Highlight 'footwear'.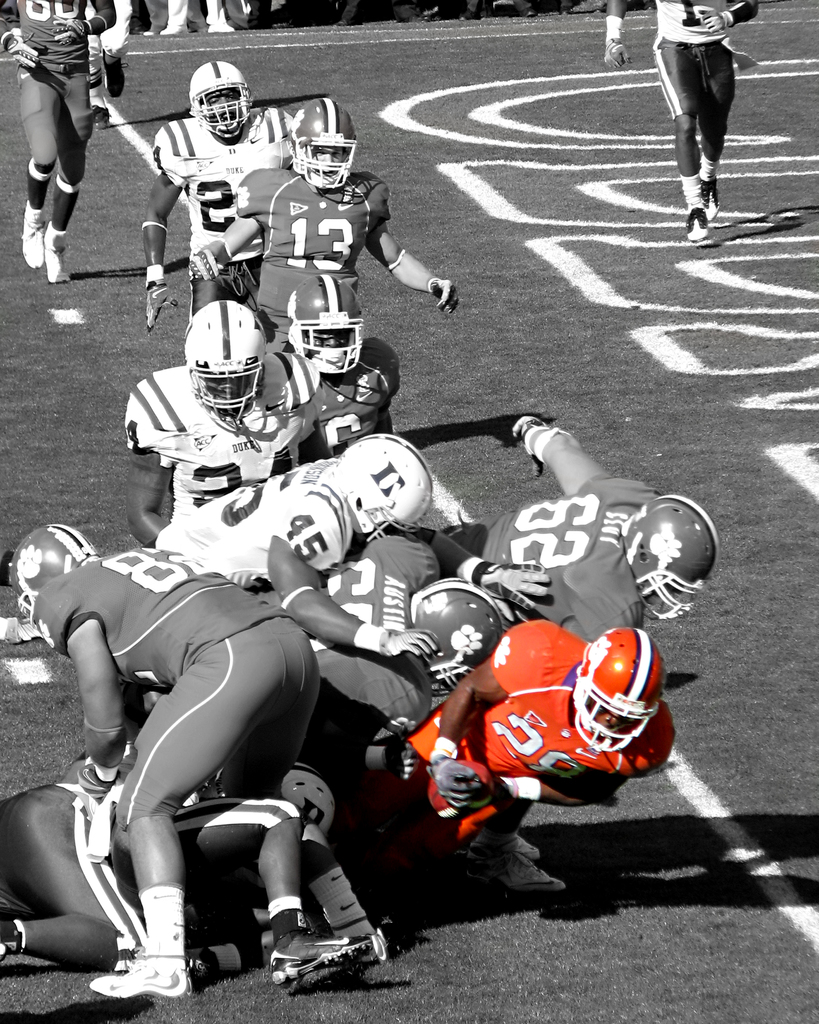
Highlighted region: <box>48,227,71,284</box>.
